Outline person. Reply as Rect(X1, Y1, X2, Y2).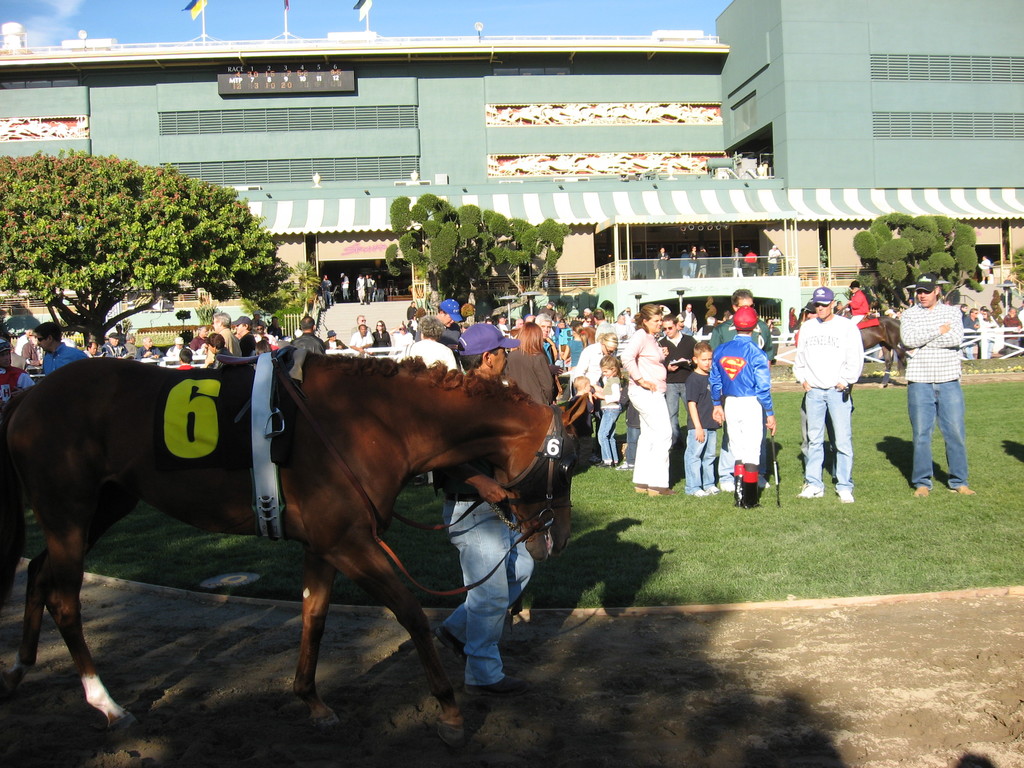
Rect(627, 304, 676, 493).
